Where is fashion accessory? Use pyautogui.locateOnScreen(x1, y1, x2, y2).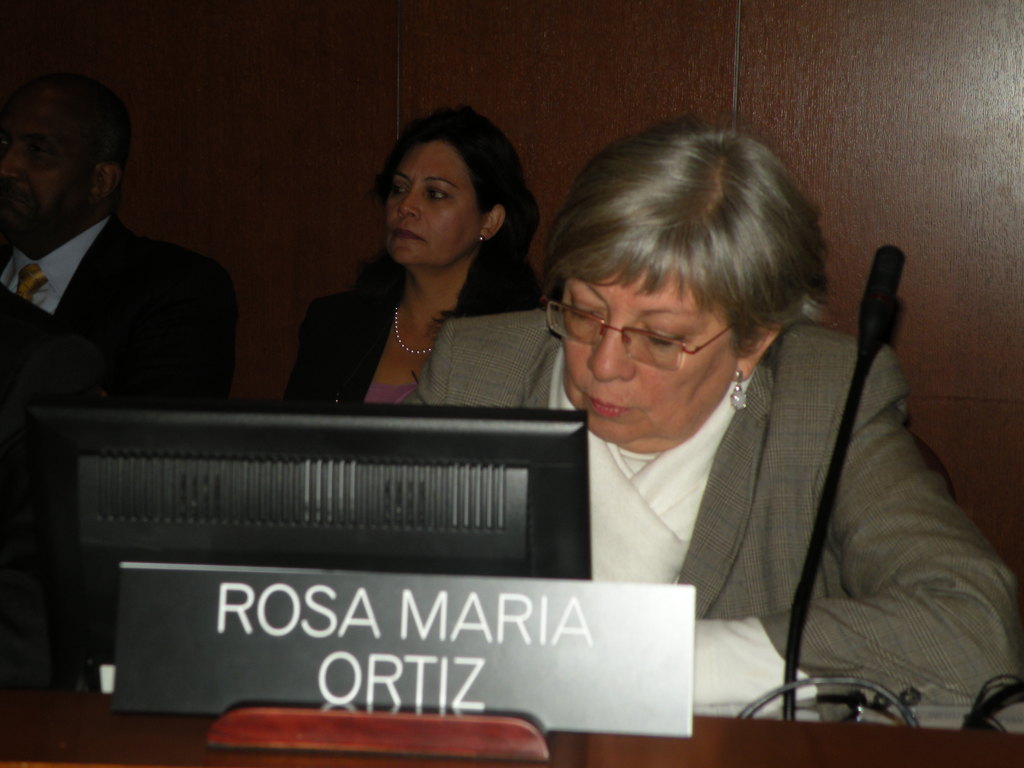
pyautogui.locateOnScreen(386, 298, 439, 354).
